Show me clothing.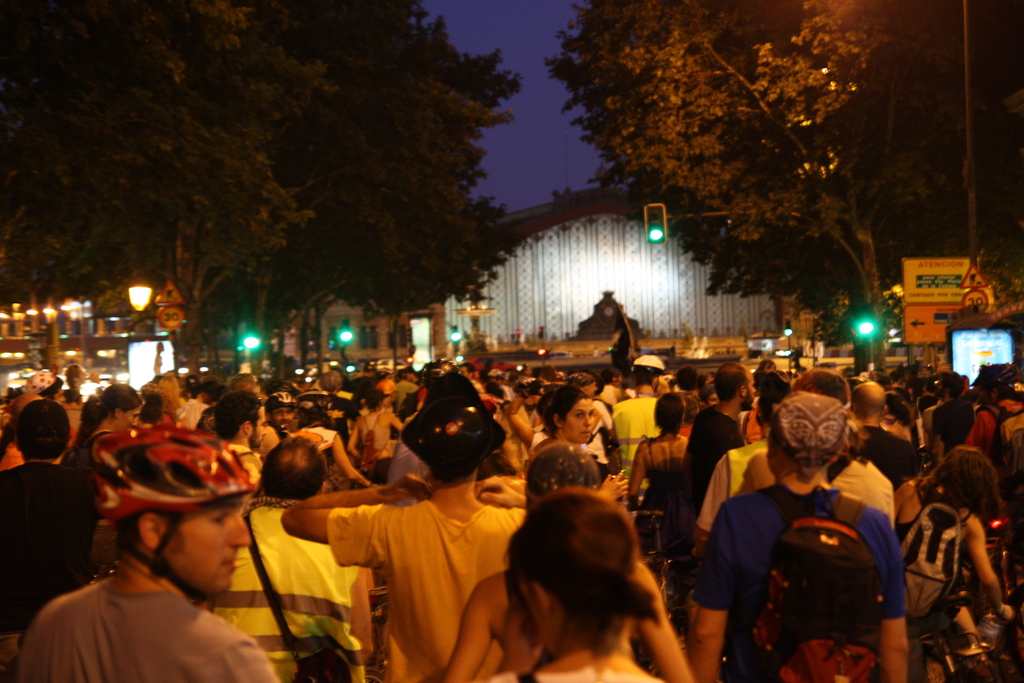
clothing is here: 696/440/894/534.
